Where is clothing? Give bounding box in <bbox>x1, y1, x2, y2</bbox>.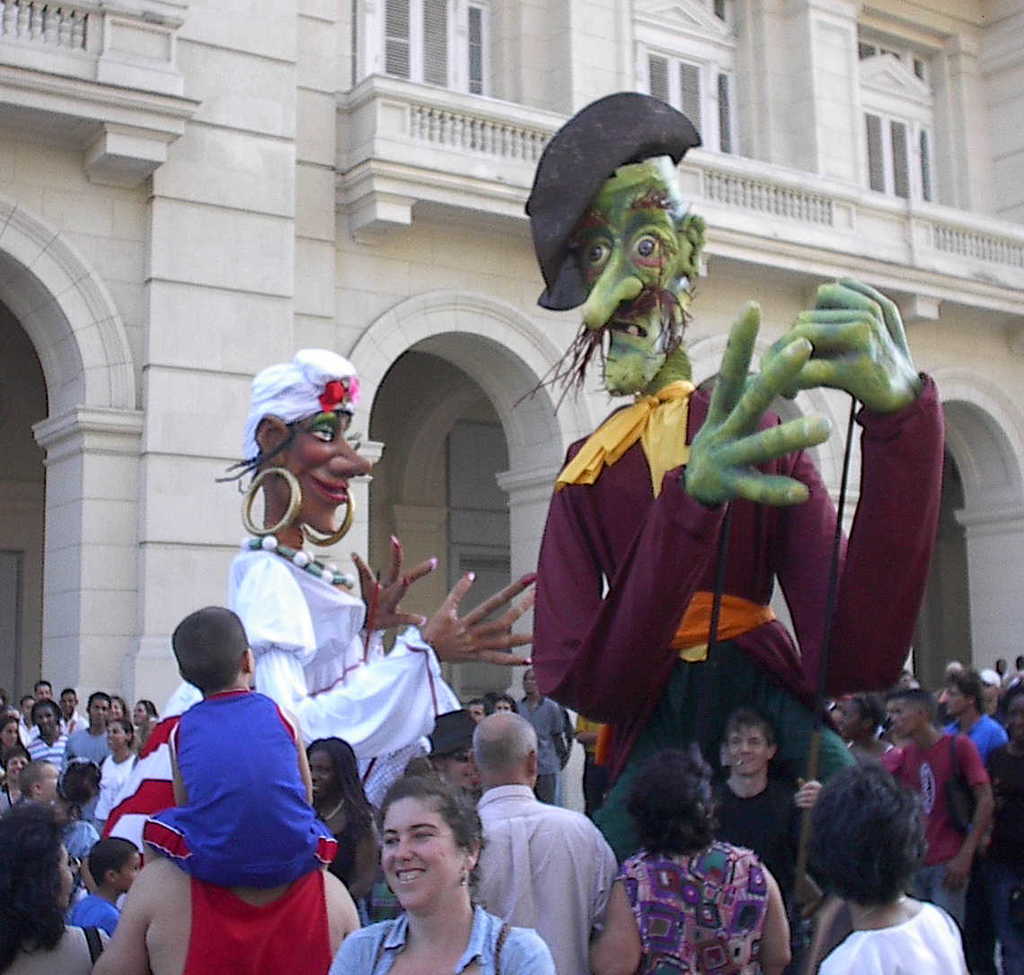
<bbox>611, 846, 774, 974</bbox>.
